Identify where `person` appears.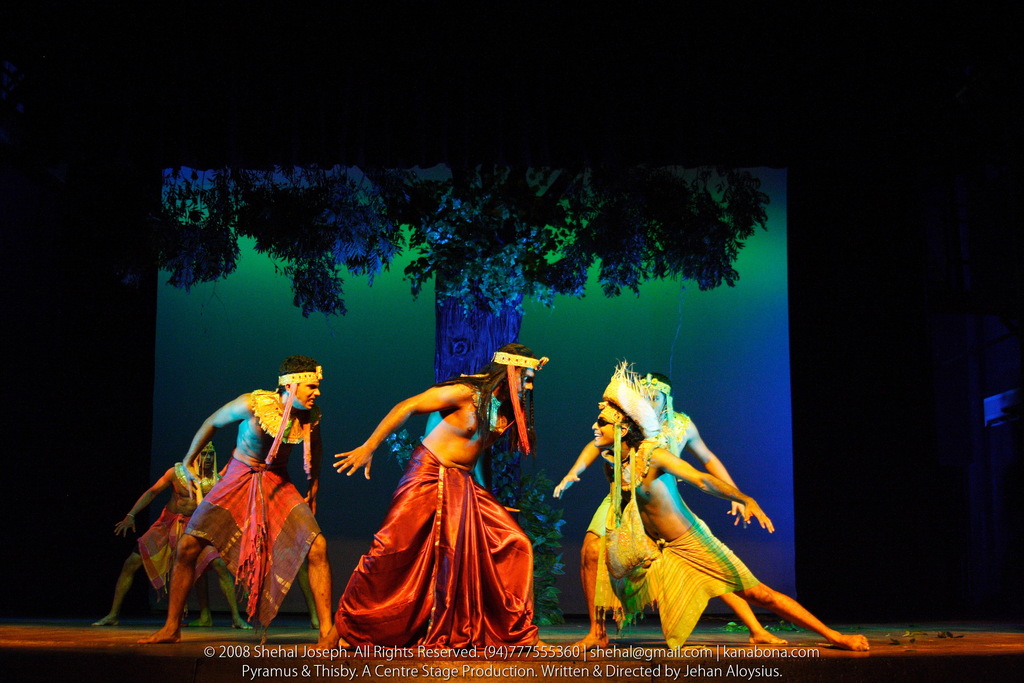
Appears at {"x1": 323, "y1": 347, "x2": 564, "y2": 654}.
